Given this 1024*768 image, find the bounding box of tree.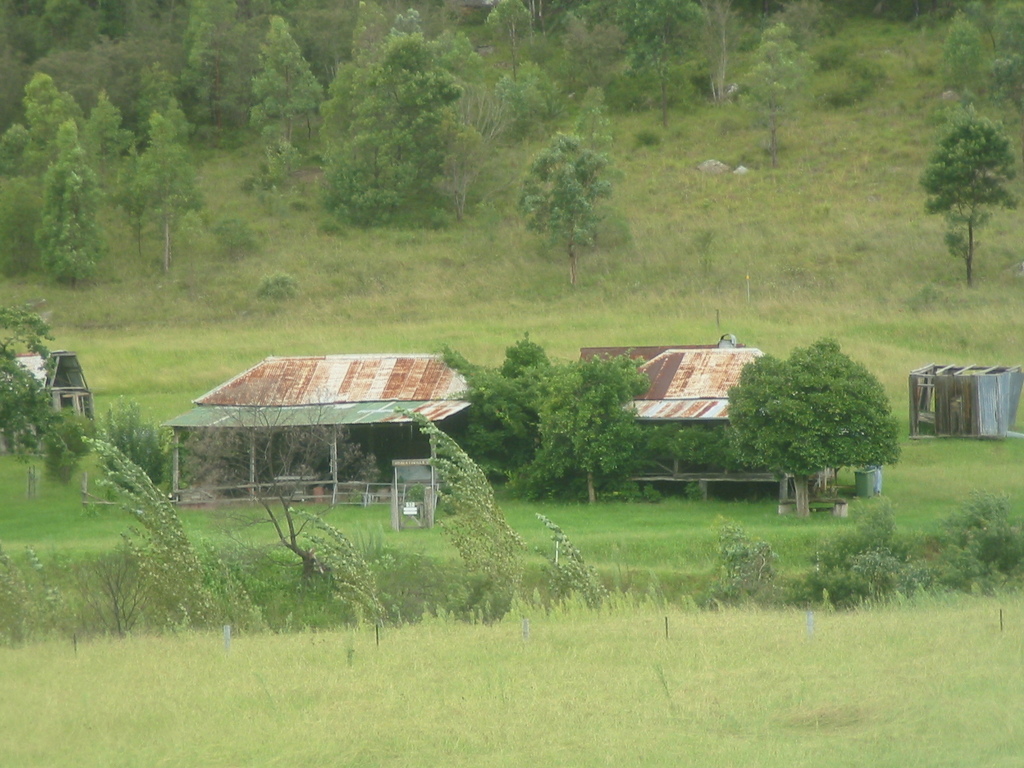
516 129 623 292.
